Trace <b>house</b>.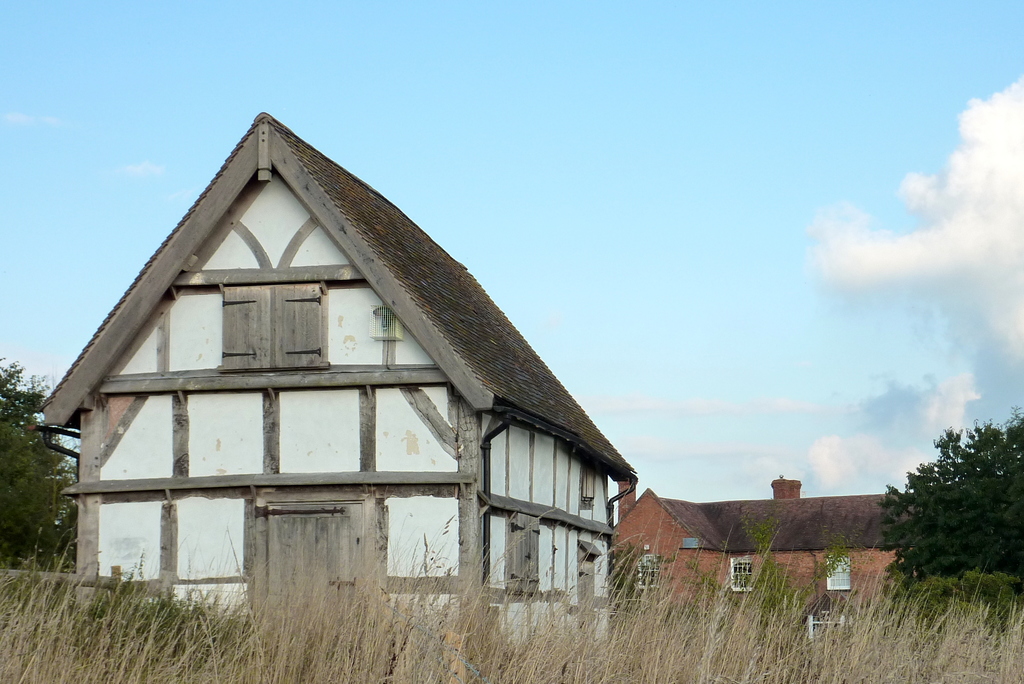
Traced to BBox(602, 465, 960, 649).
